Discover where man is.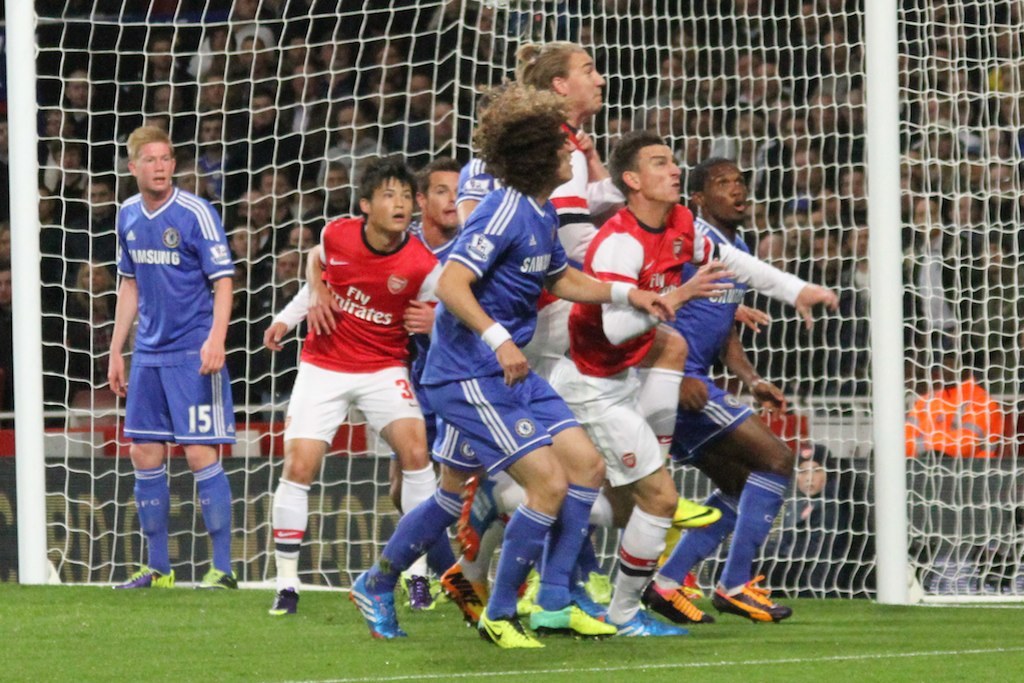
Discovered at bbox(258, 158, 473, 602).
